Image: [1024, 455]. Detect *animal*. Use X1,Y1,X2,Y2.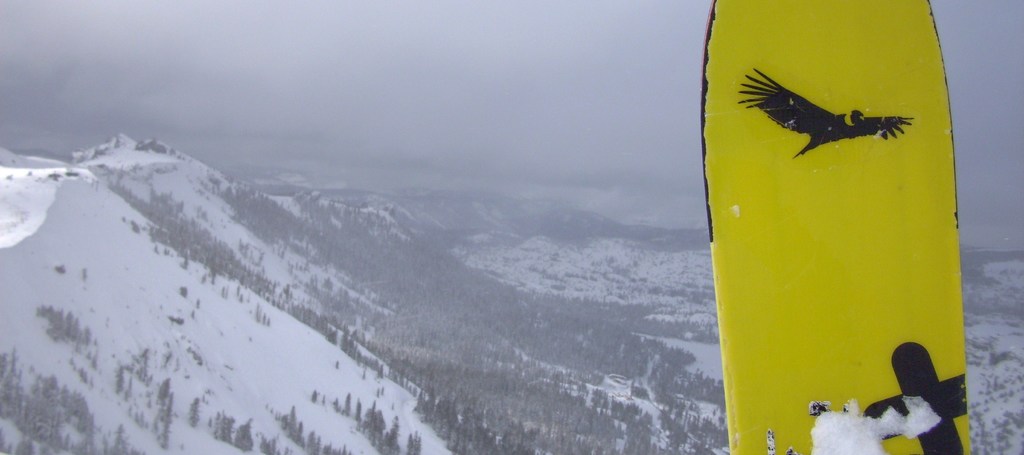
737,67,916,159.
